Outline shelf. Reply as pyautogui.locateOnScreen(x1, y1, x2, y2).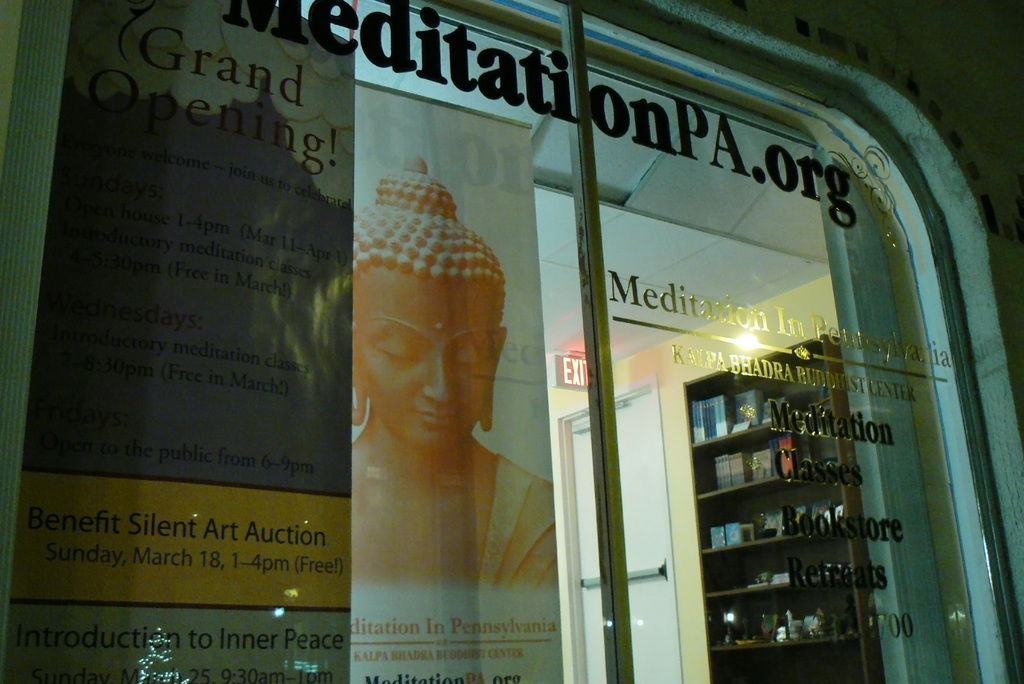
pyautogui.locateOnScreen(703, 632, 879, 683).
